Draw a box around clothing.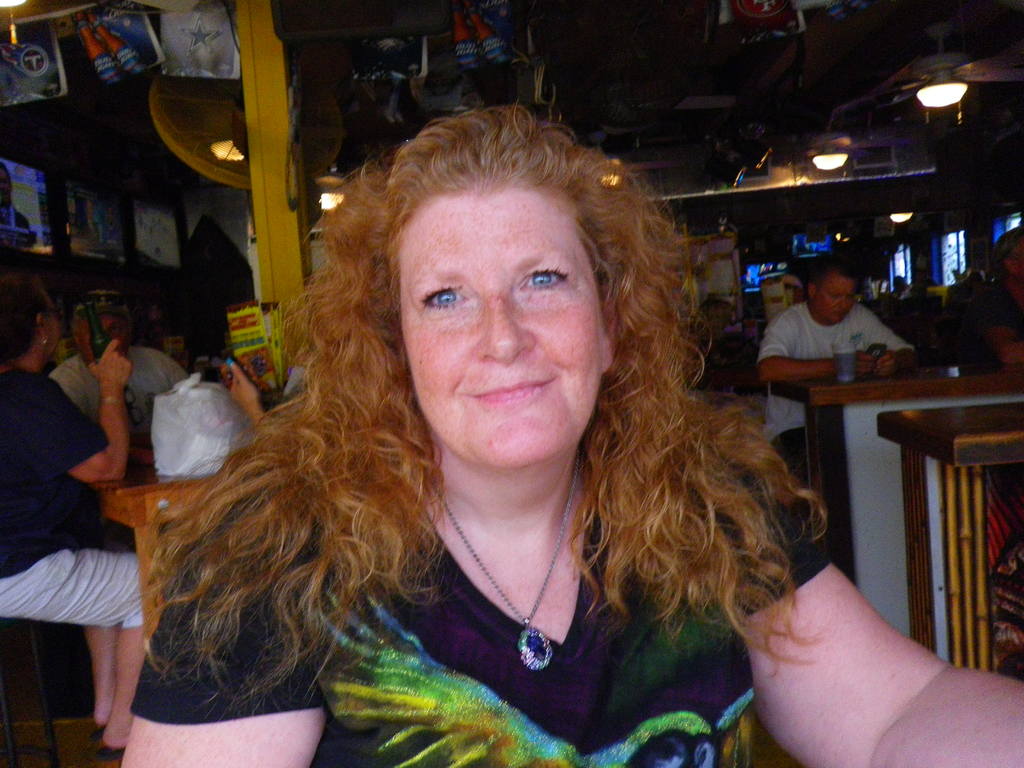
(51,338,186,437).
